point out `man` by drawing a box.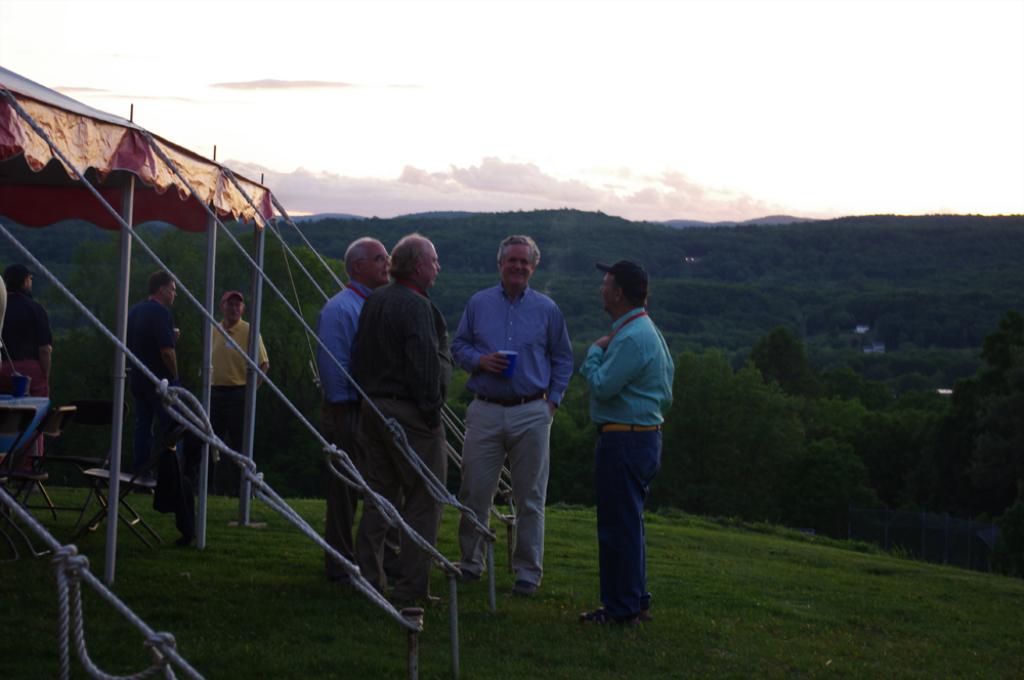
rect(0, 261, 55, 490).
